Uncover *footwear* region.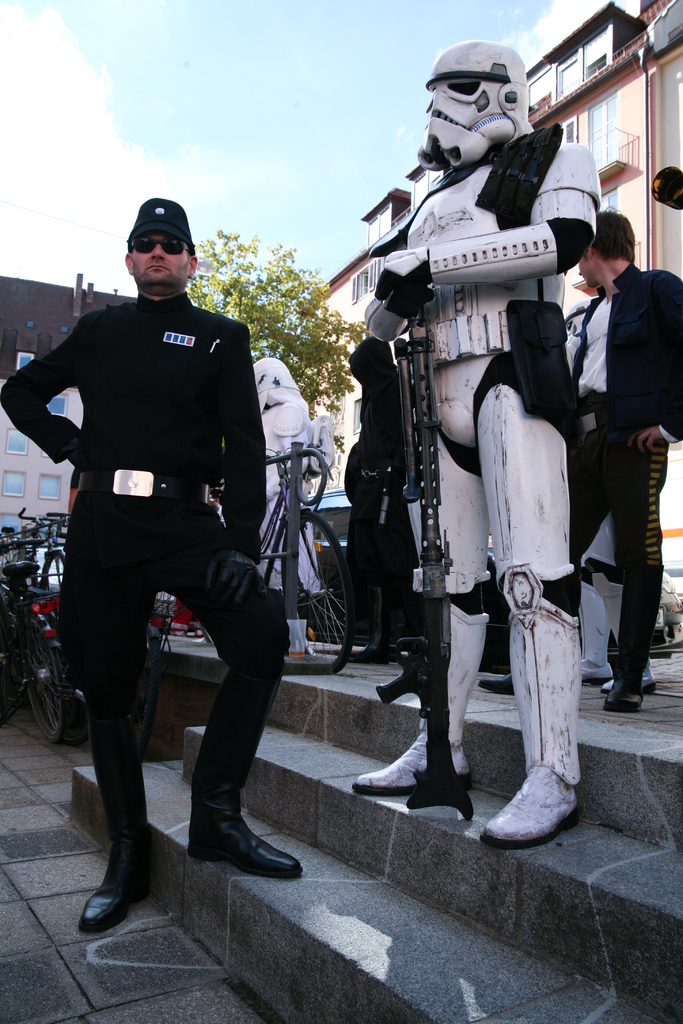
Uncovered: 500/779/589/852.
